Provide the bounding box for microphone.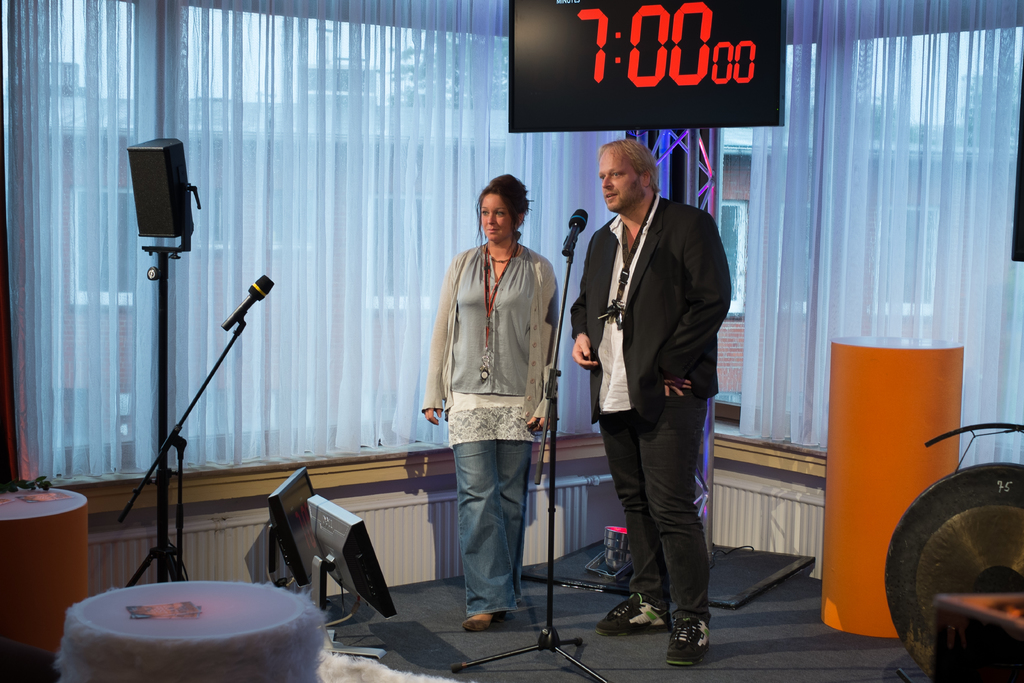
bbox=[220, 270, 274, 329].
